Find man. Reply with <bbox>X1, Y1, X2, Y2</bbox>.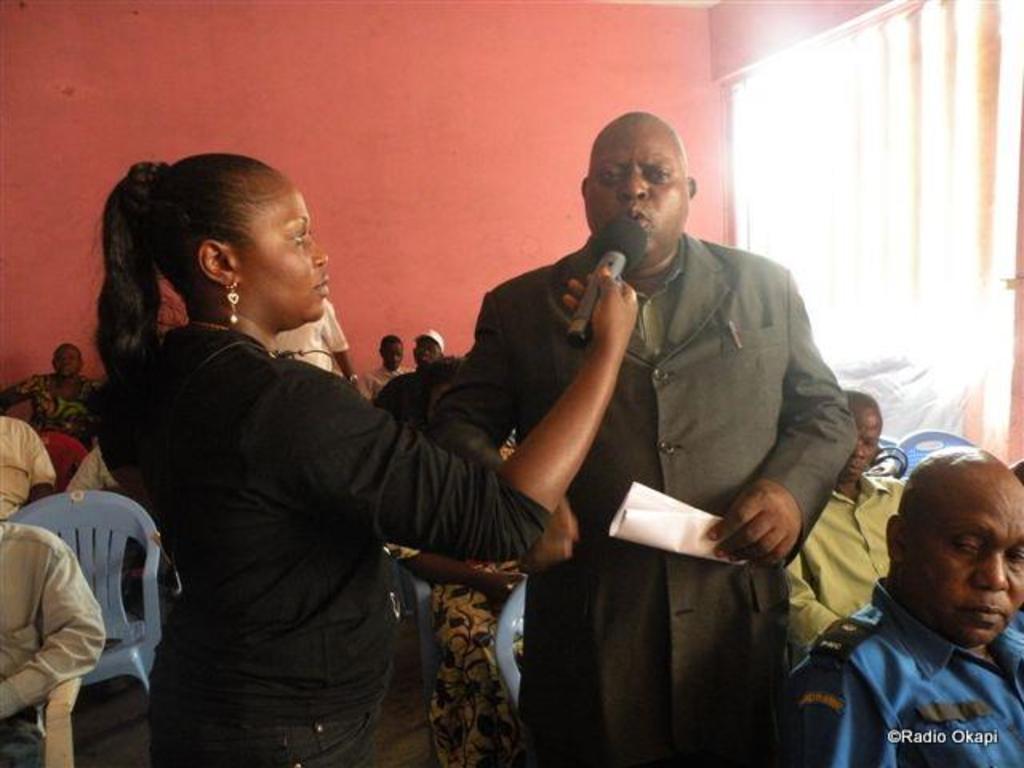
<bbox>792, 387, 906, 653</bbox>.
